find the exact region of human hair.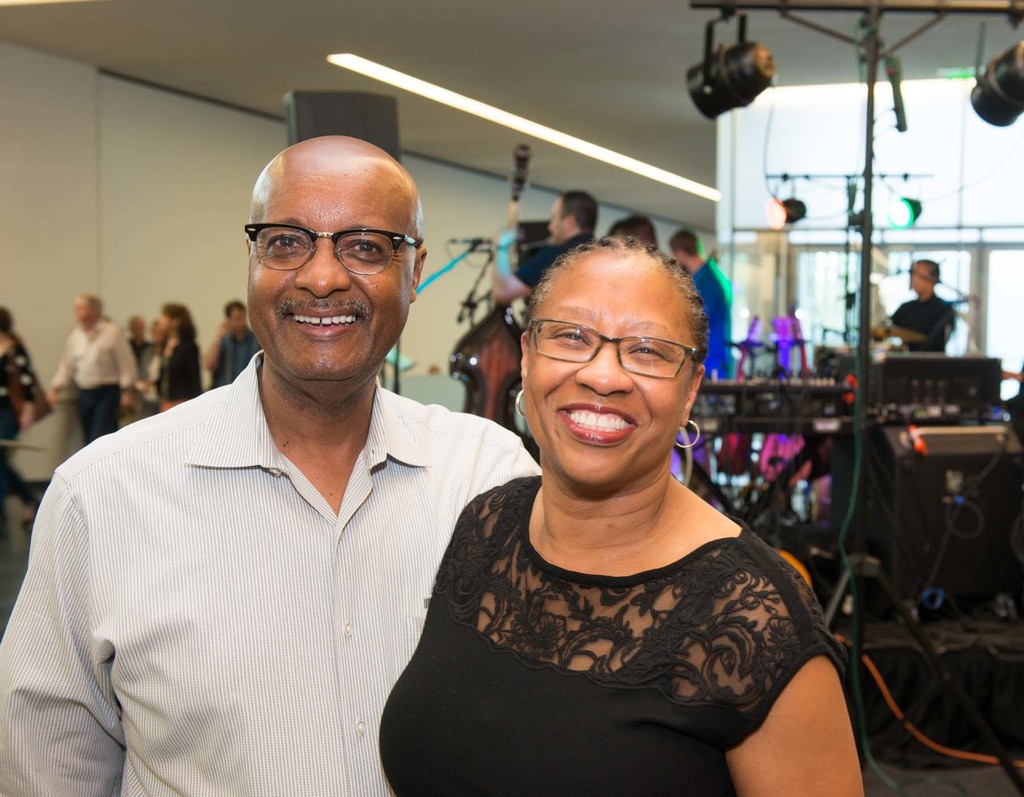
Exact region: crop(916, 259, 938, 287).
